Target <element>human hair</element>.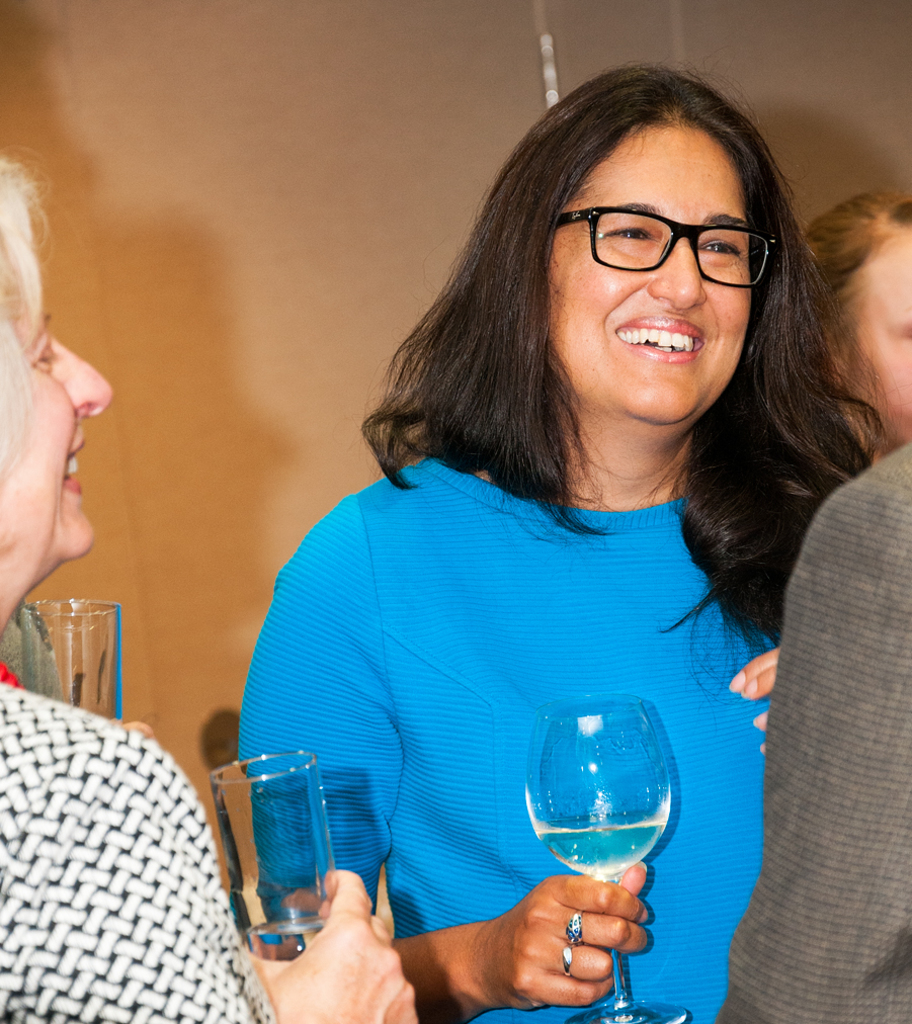
Target region: Rect(377, 50, 861, 600).
